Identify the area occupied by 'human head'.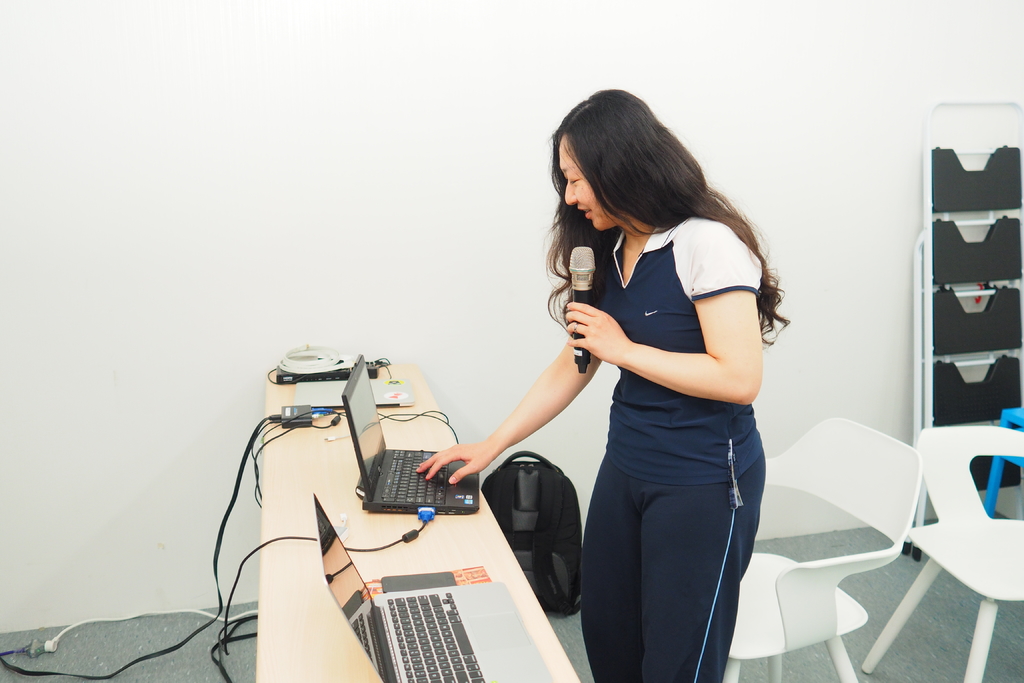
Area: (530,104,707,247).
